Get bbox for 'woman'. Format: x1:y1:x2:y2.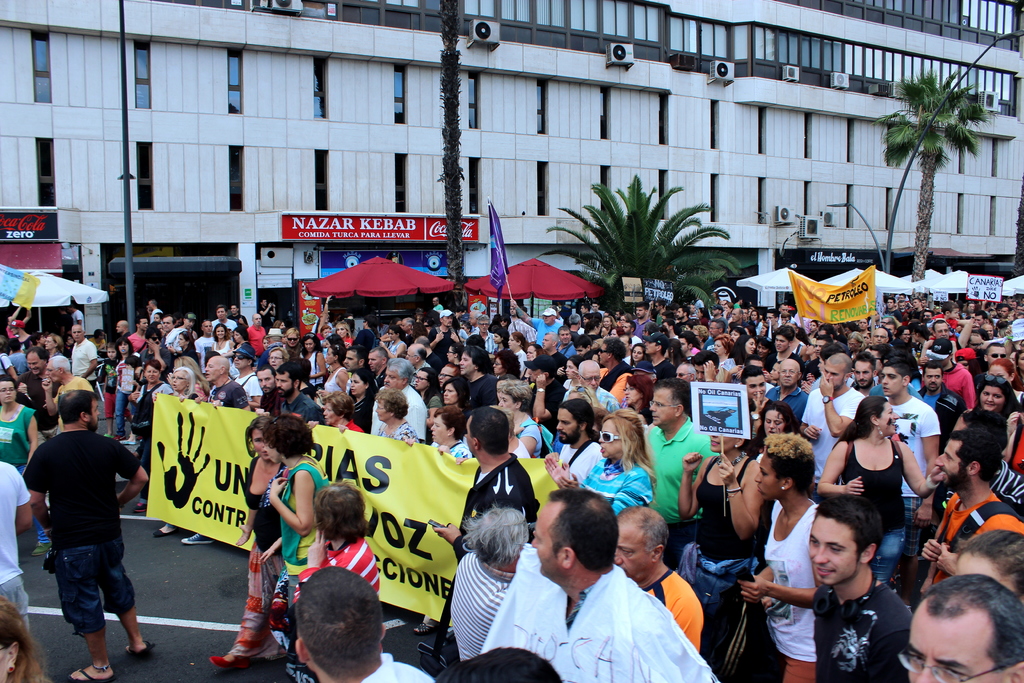
408:407:474:459.
